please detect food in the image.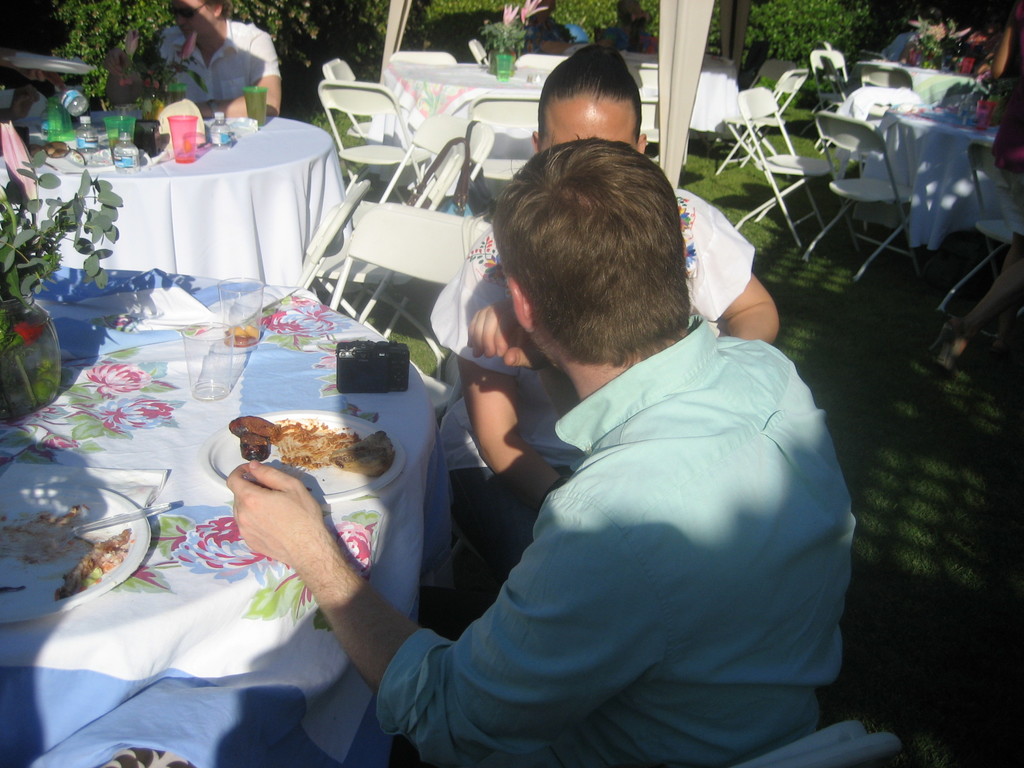
[230,416,282,442].
